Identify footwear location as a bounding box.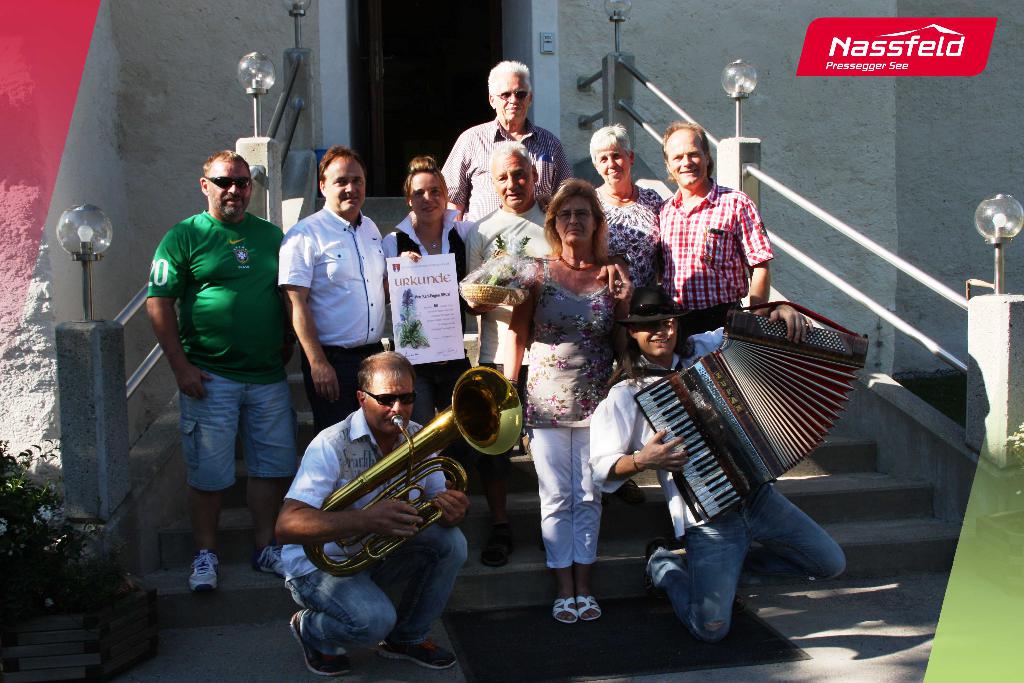
253, 540, 282, 575.
